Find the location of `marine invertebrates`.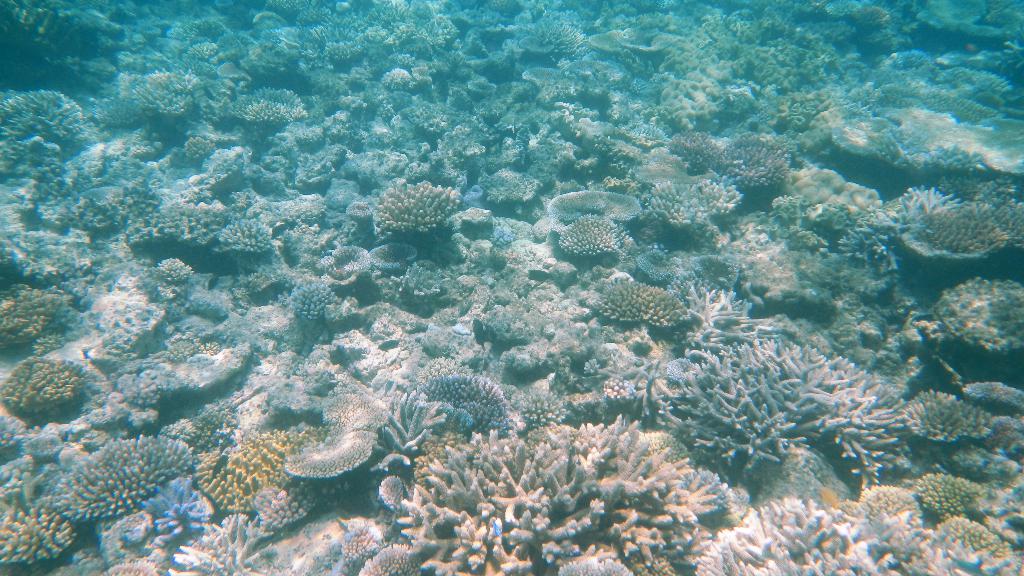
Location: locate(631, 432, 692, 468).
